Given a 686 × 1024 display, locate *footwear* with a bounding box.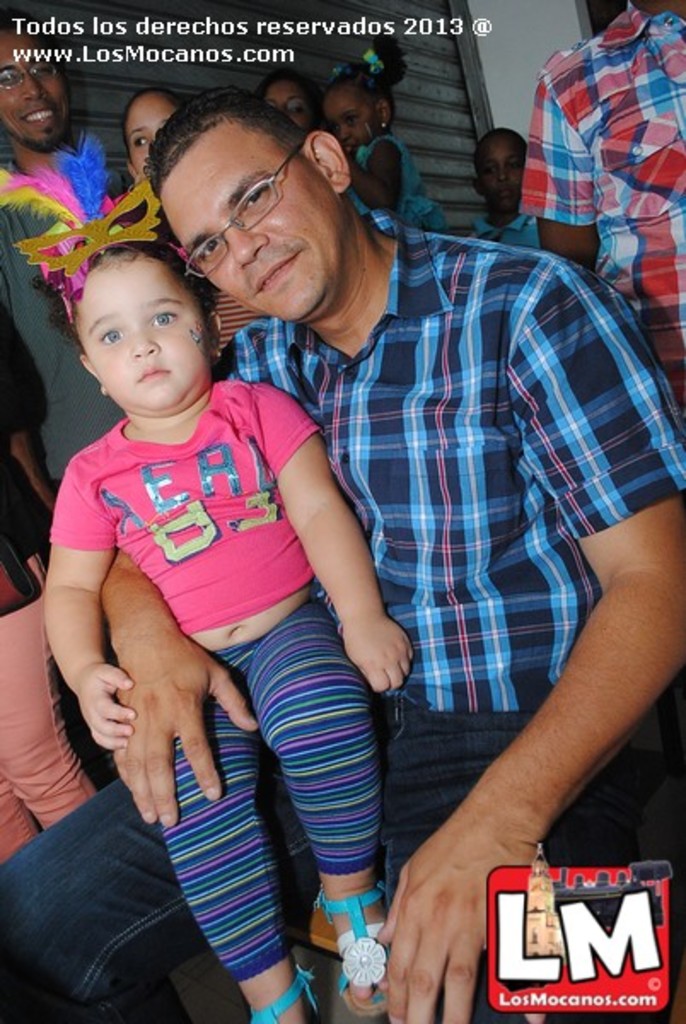
Located: <box>314,886,406,1022</box>.
